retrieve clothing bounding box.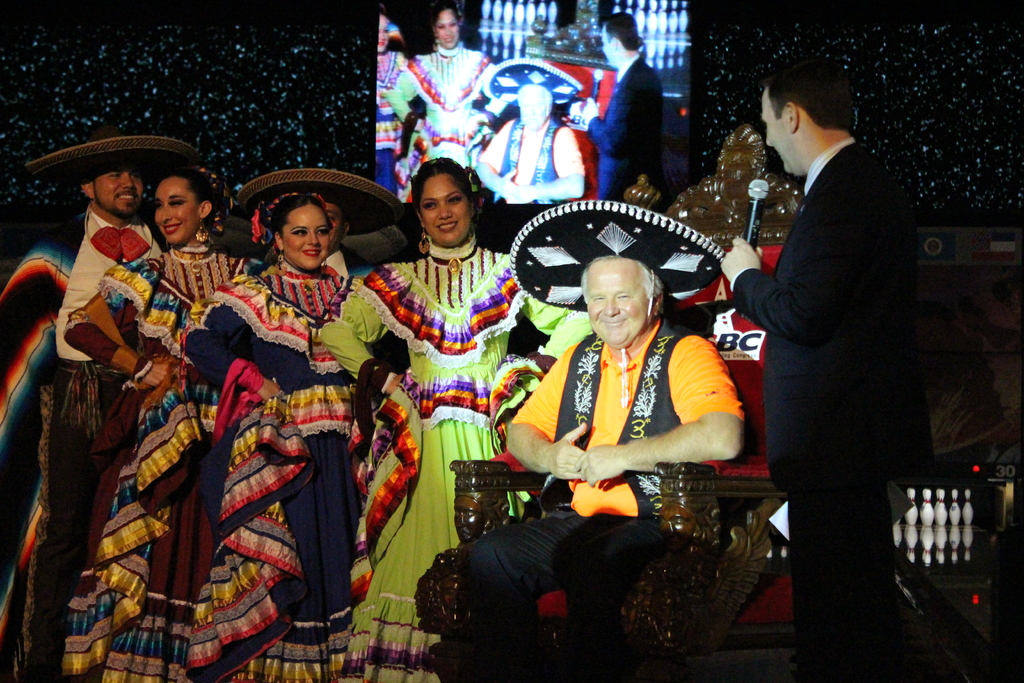
Bounding box: <bbox>728, 139, 934, 682</bbox>.
